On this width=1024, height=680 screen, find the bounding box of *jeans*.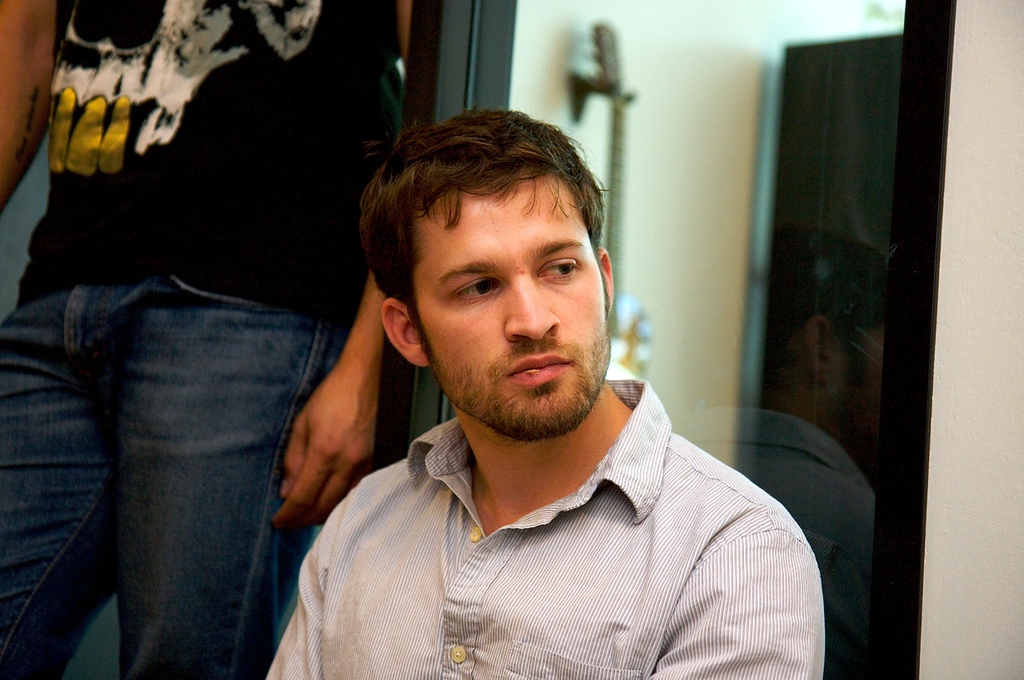
Bounding box: Rect(0, 276, 346, 679).
